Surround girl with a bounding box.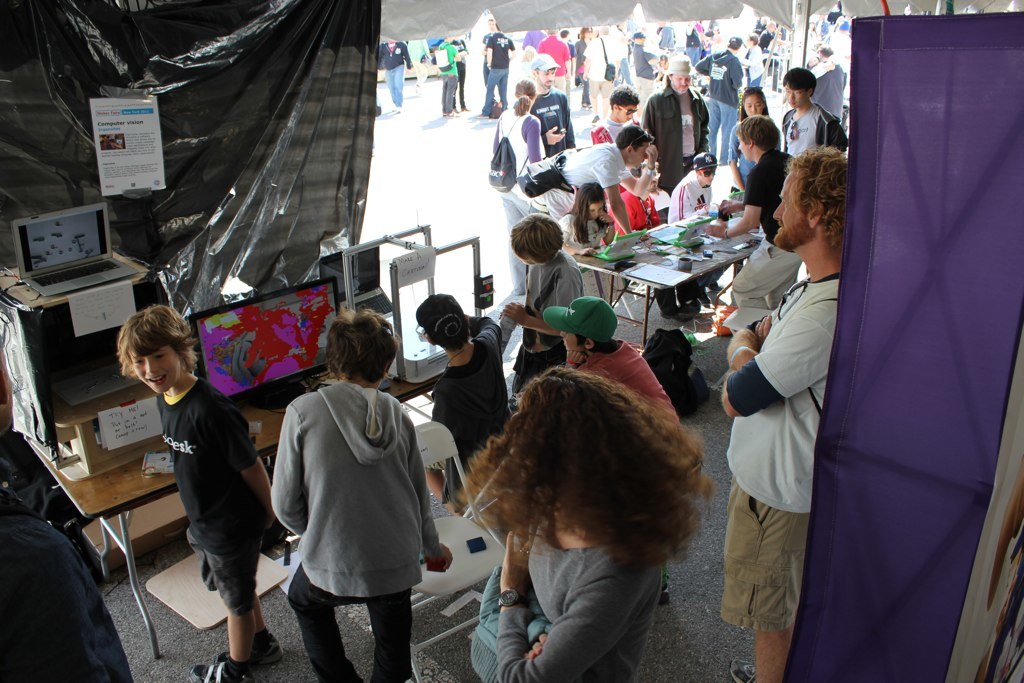
bbox=[725, 90, 773, 190].
